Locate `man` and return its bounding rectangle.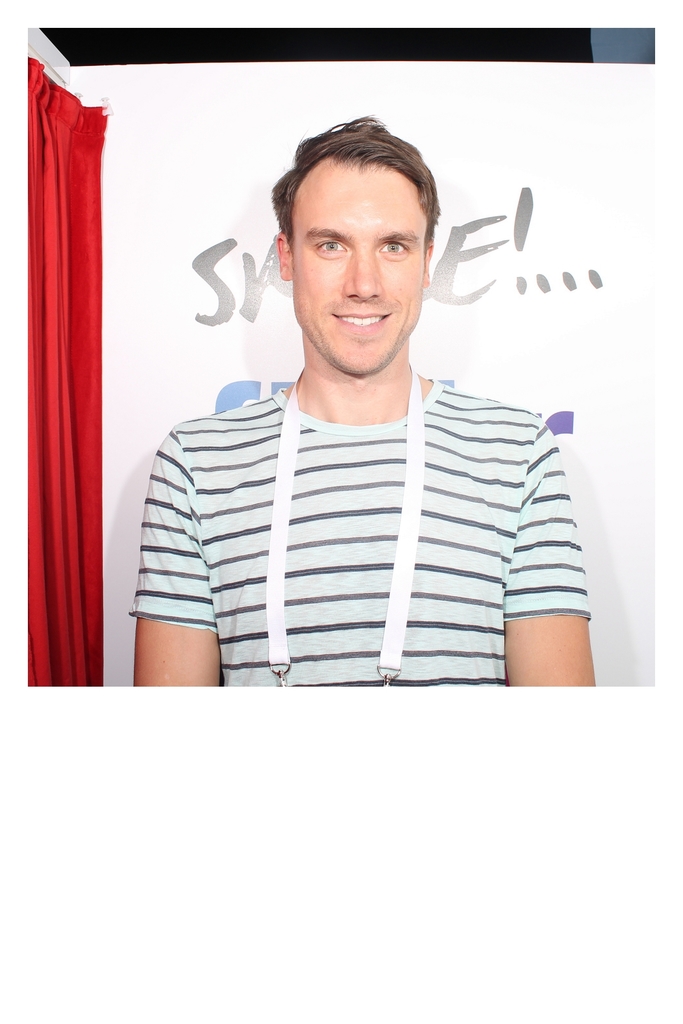
125,116,598,693.
